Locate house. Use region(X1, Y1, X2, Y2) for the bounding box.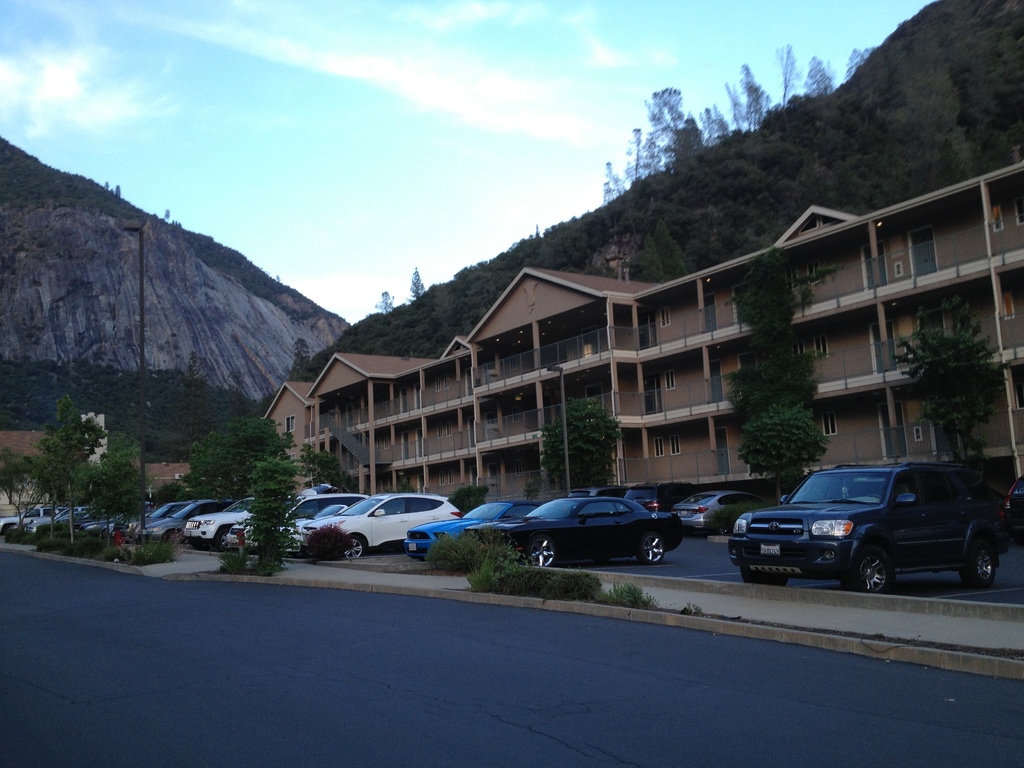
region(260, 376, 307, 479).
